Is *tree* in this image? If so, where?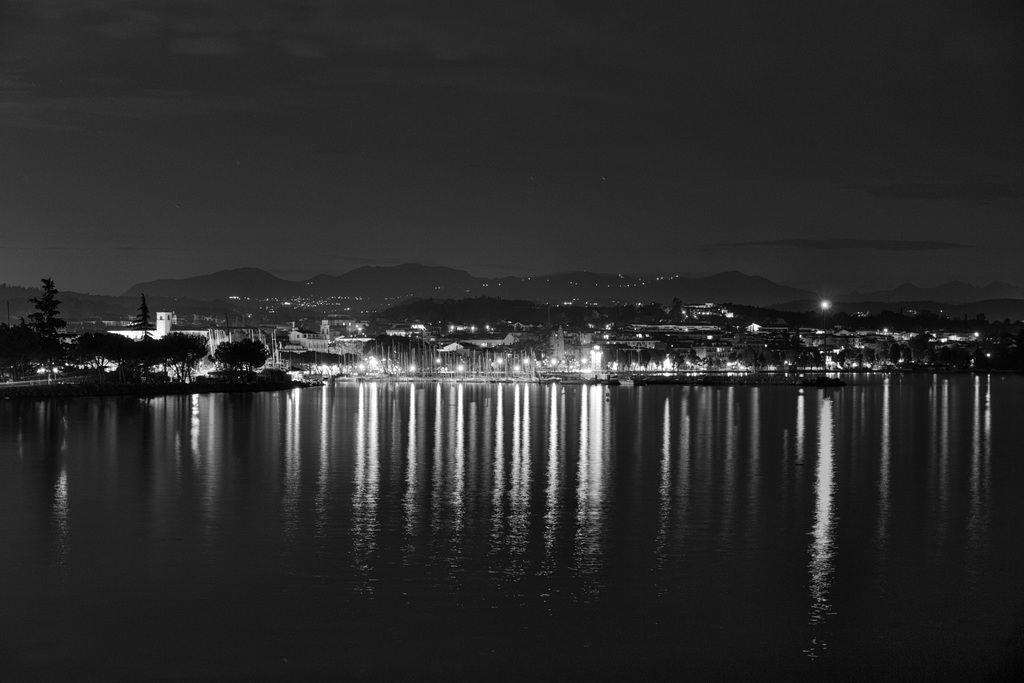
Yes, at 212,338,239,372.
